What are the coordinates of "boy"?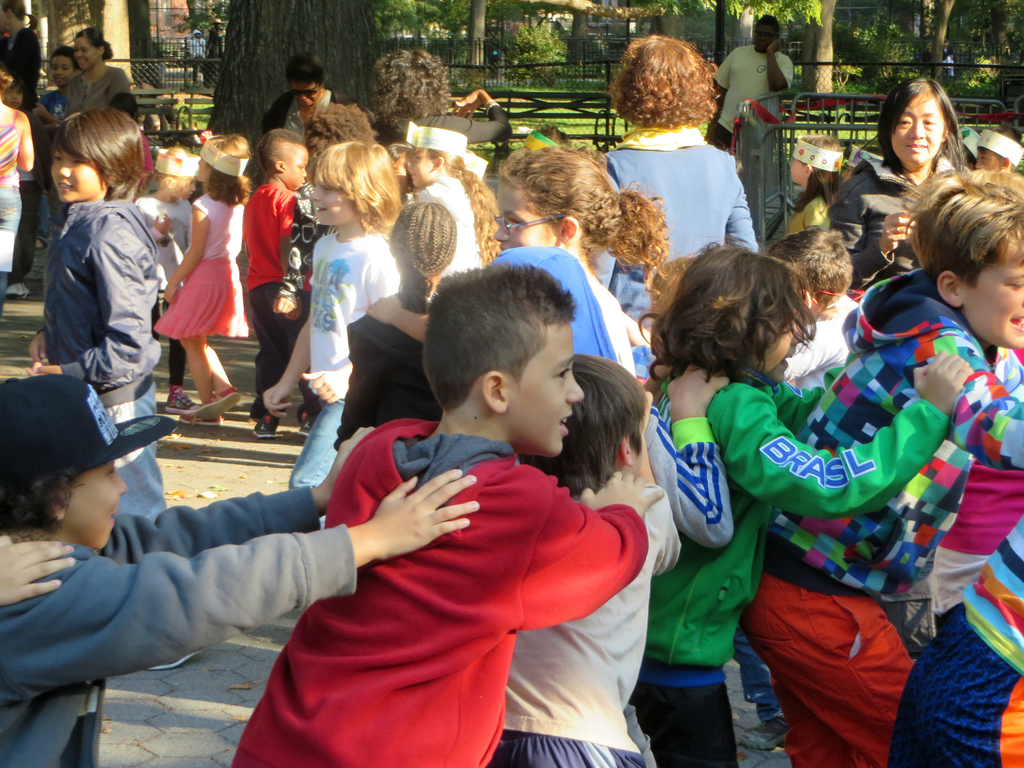
[left=502, top=356, right=685, bottom=767].
